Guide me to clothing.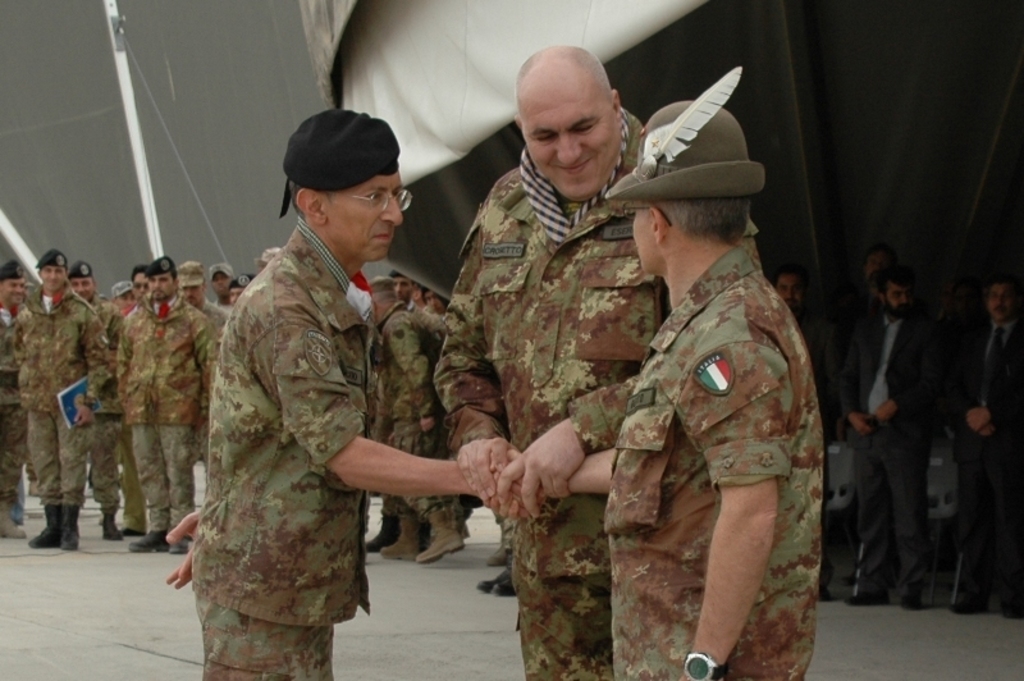
Guidance: <region>375, 302, 451, 543</region>.
